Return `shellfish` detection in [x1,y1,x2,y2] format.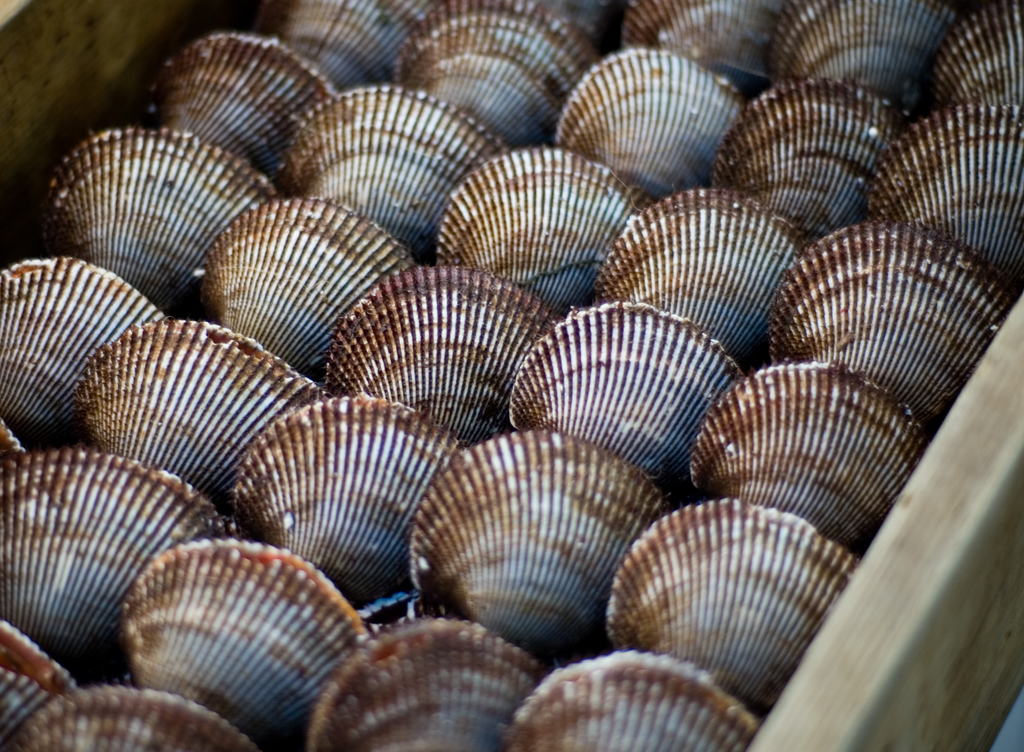
[236,394,463,609].
